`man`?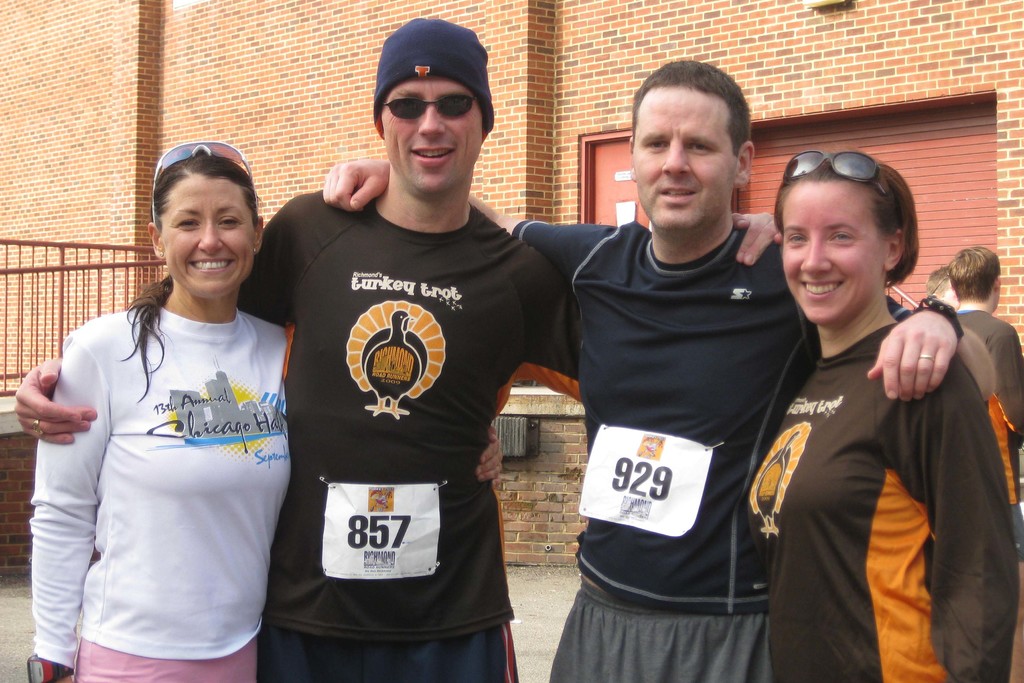
{"x1": 9, "y1": 18, "x2": 781, "y2": 682}
